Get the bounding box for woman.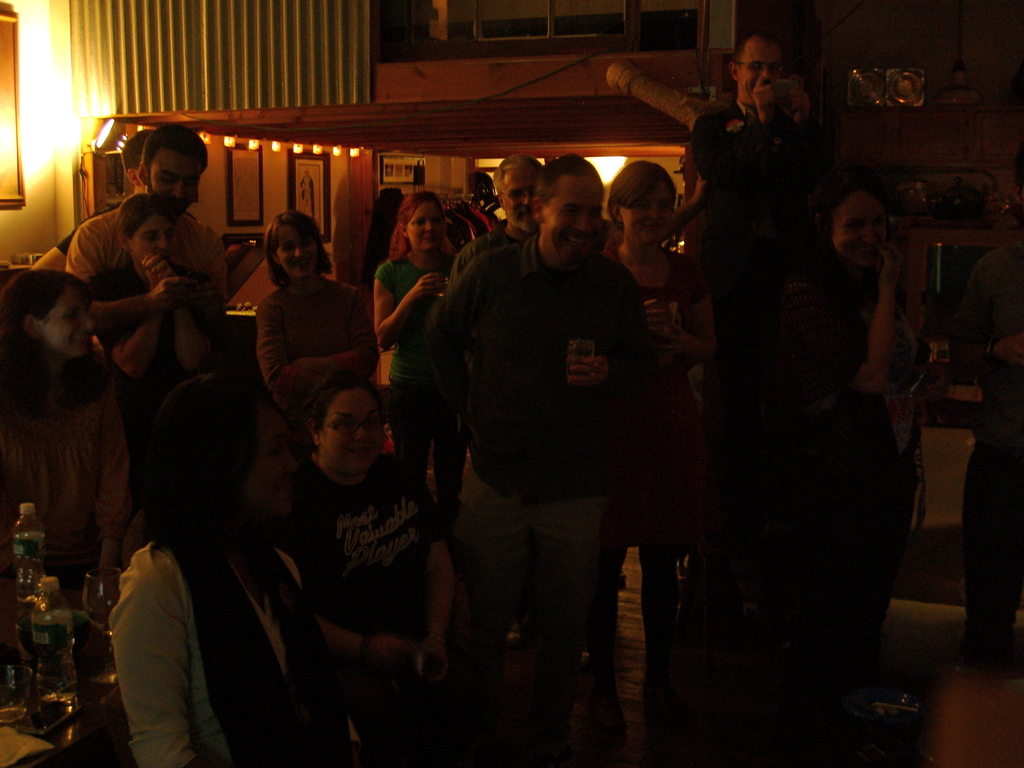
107:374:364:767.
